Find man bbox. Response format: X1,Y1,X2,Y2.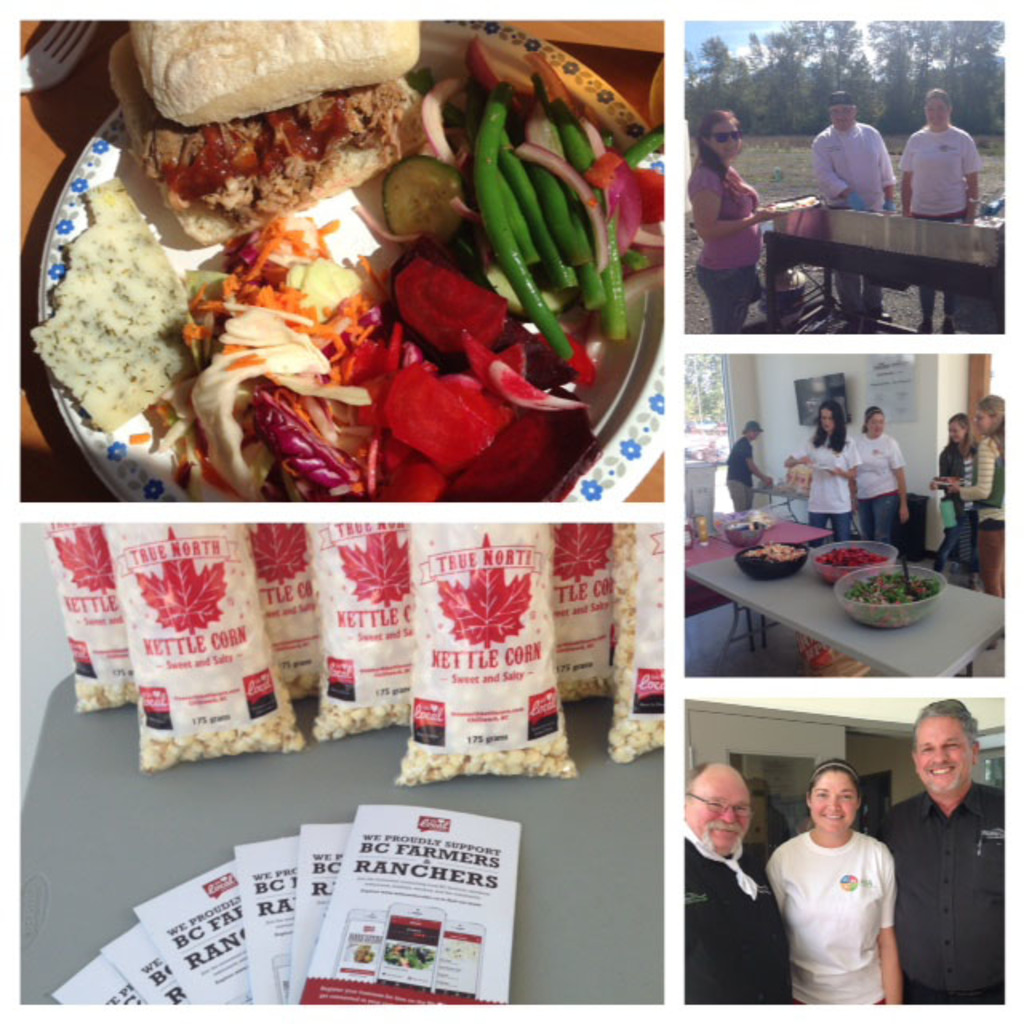
726,422,776,510.
